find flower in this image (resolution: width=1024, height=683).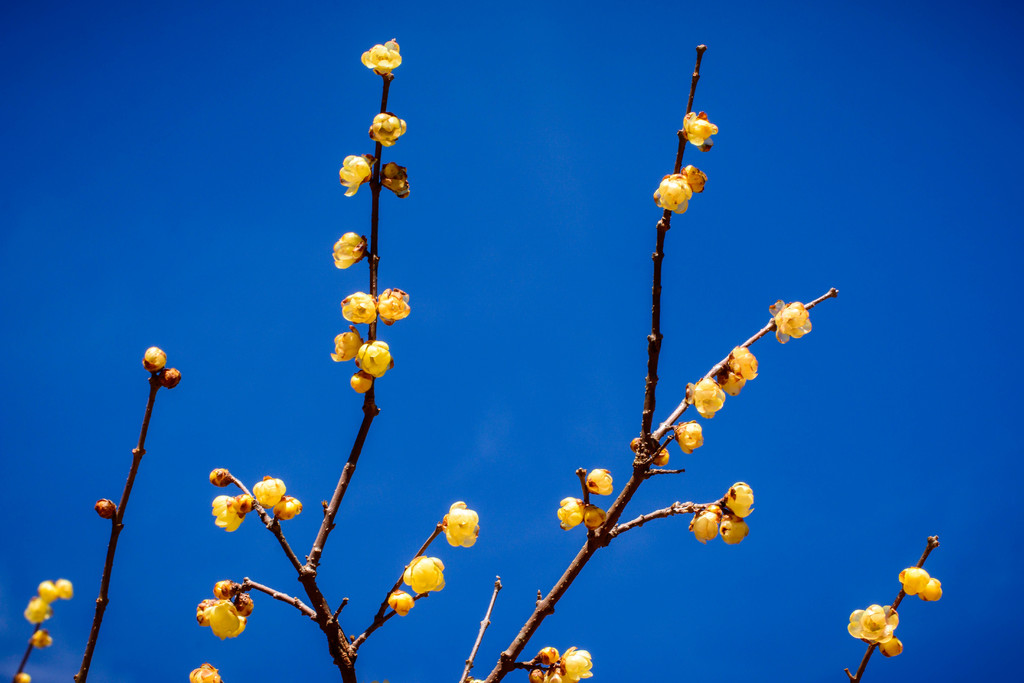
{"x1": 273, "y1": 493, "x2": 300, "y2": 521}.
